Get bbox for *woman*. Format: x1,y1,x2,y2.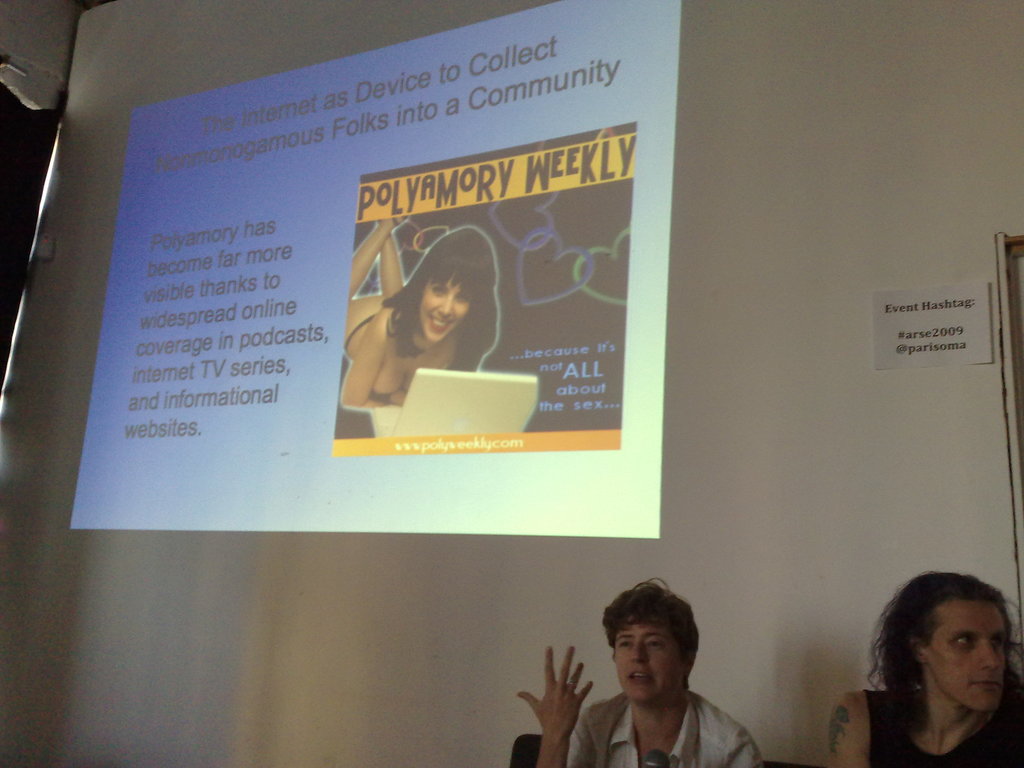
826,573,1023,763.
